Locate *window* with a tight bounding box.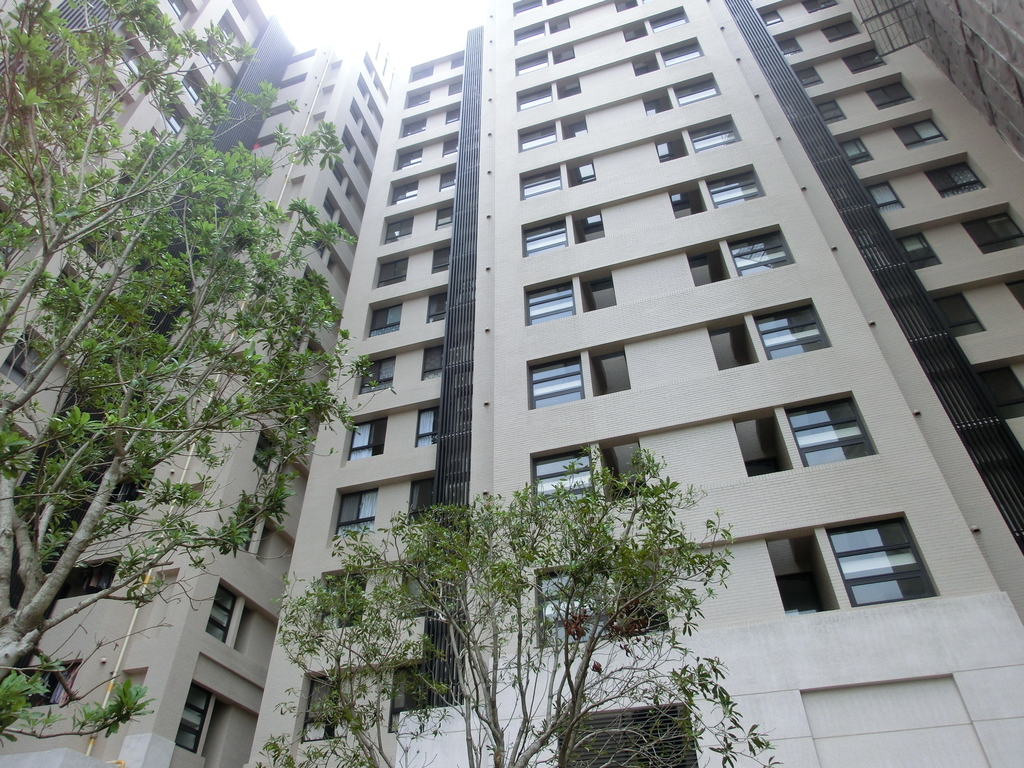
{"x1": 820, "y1": 22, "x2": 865, "y2": 46}.
